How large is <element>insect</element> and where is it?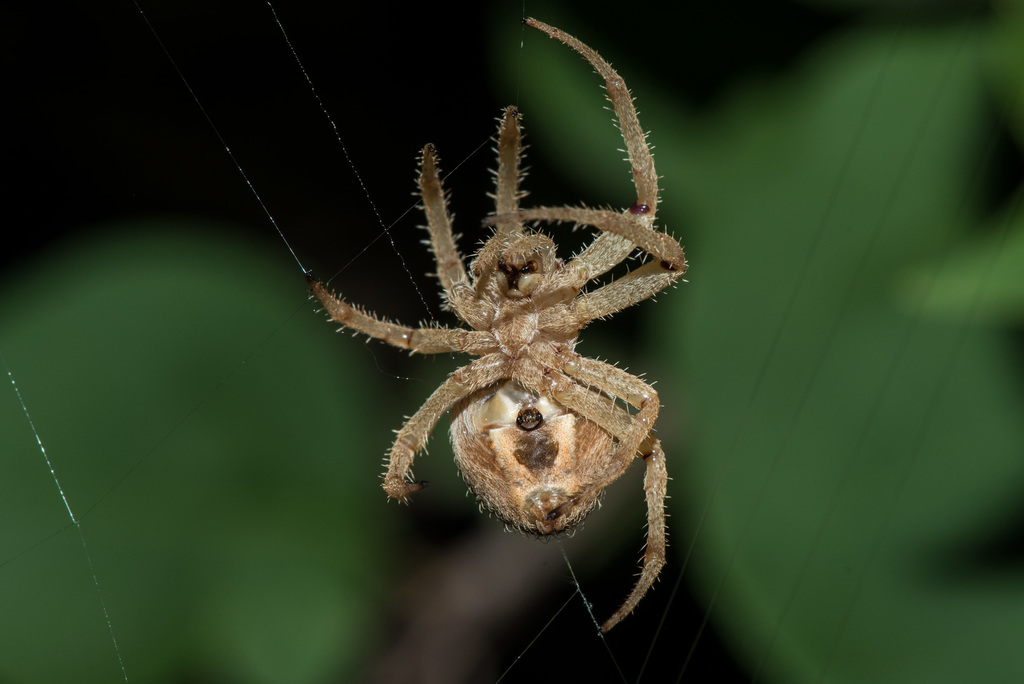
Bounding box: 305 20 695 637.
